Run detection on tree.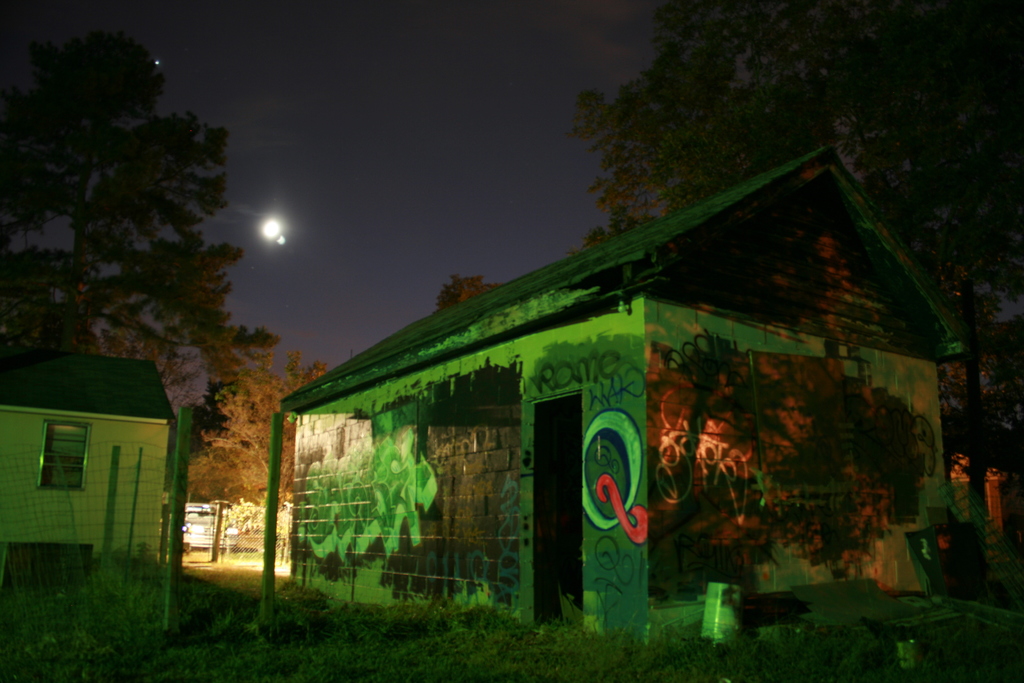
Result: bbox=(0, 30, 275, 414).
